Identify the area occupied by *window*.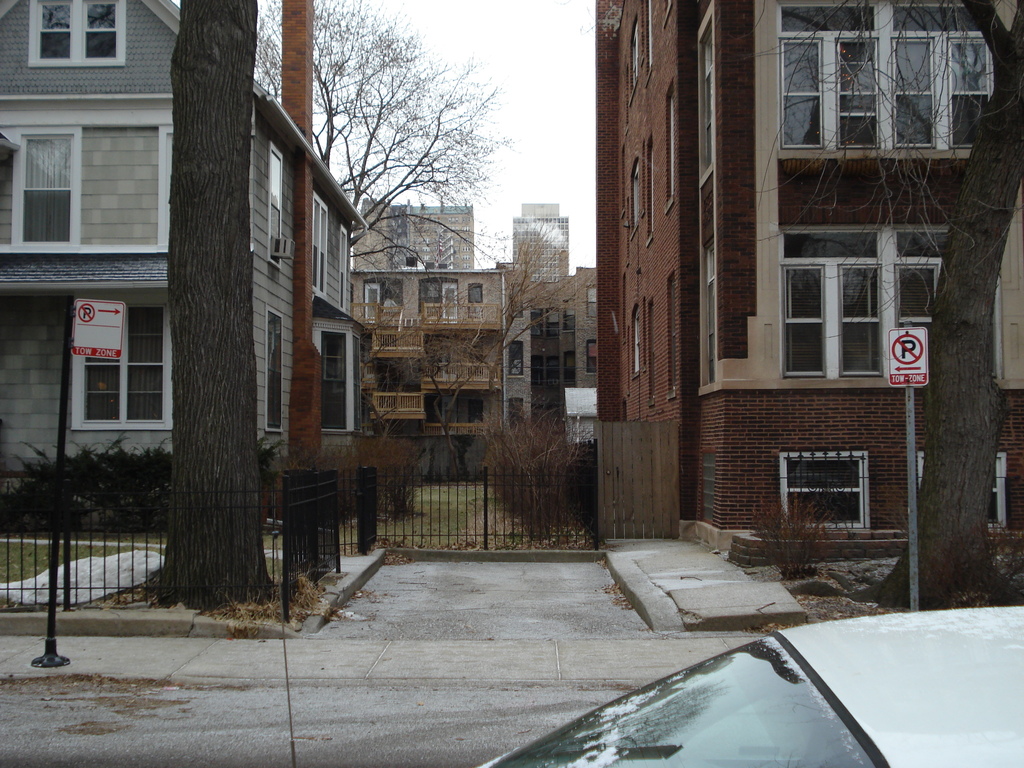
Area: (646, 0, 652, 68).
